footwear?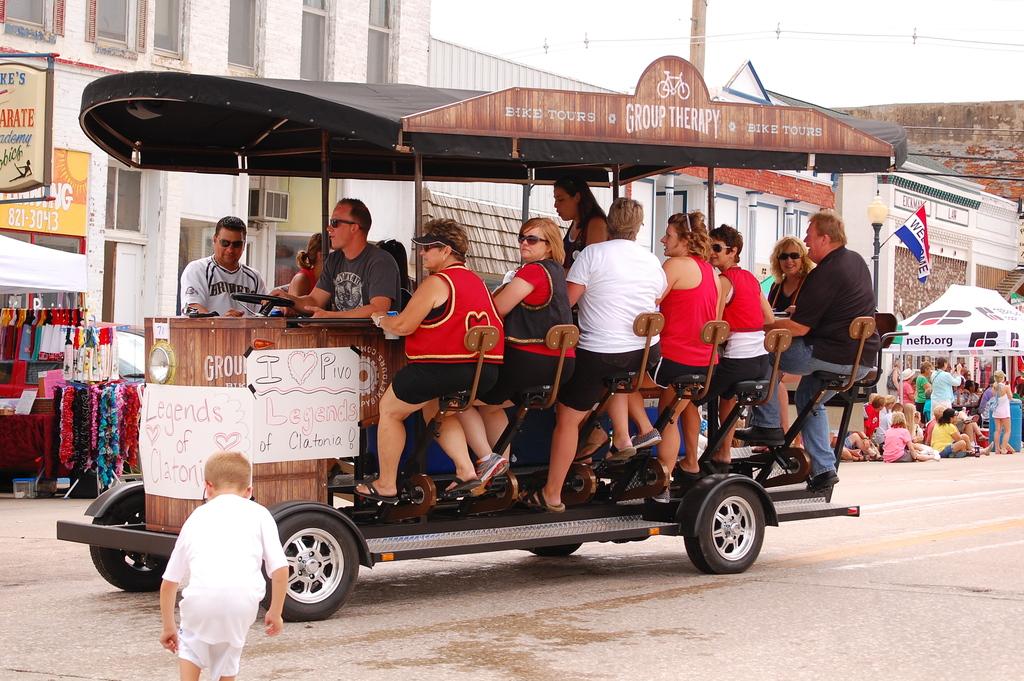
detection(518, 486, 566, 513)
